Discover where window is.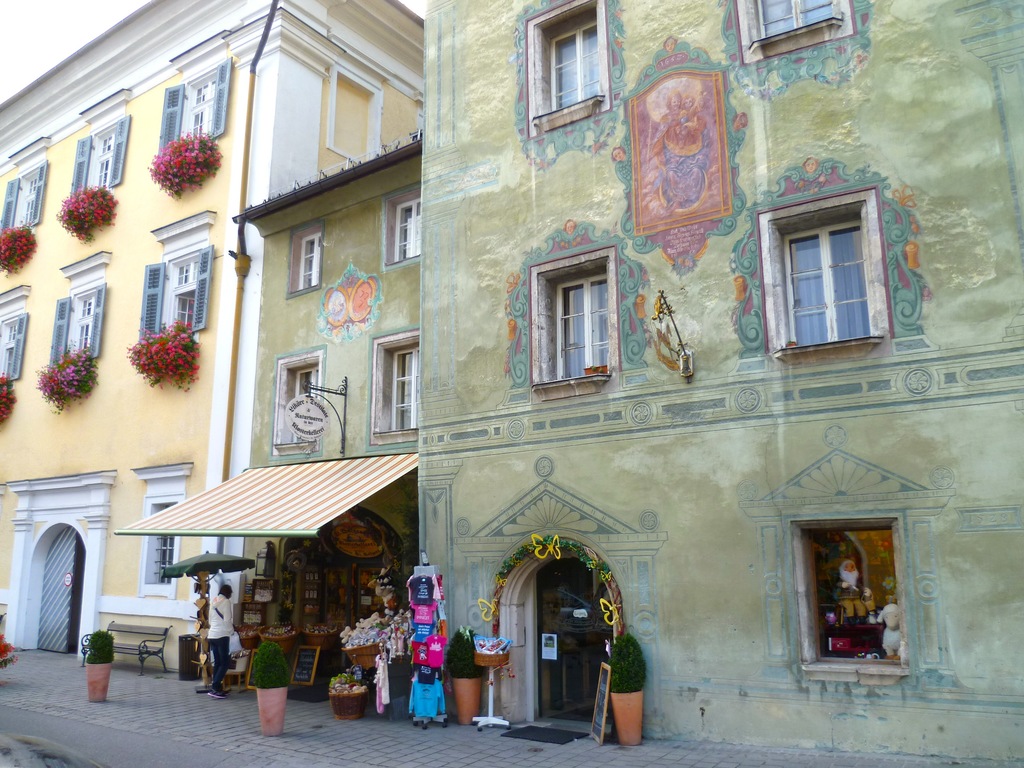
Discovered at bbox=[141, 209, 212, 347].
